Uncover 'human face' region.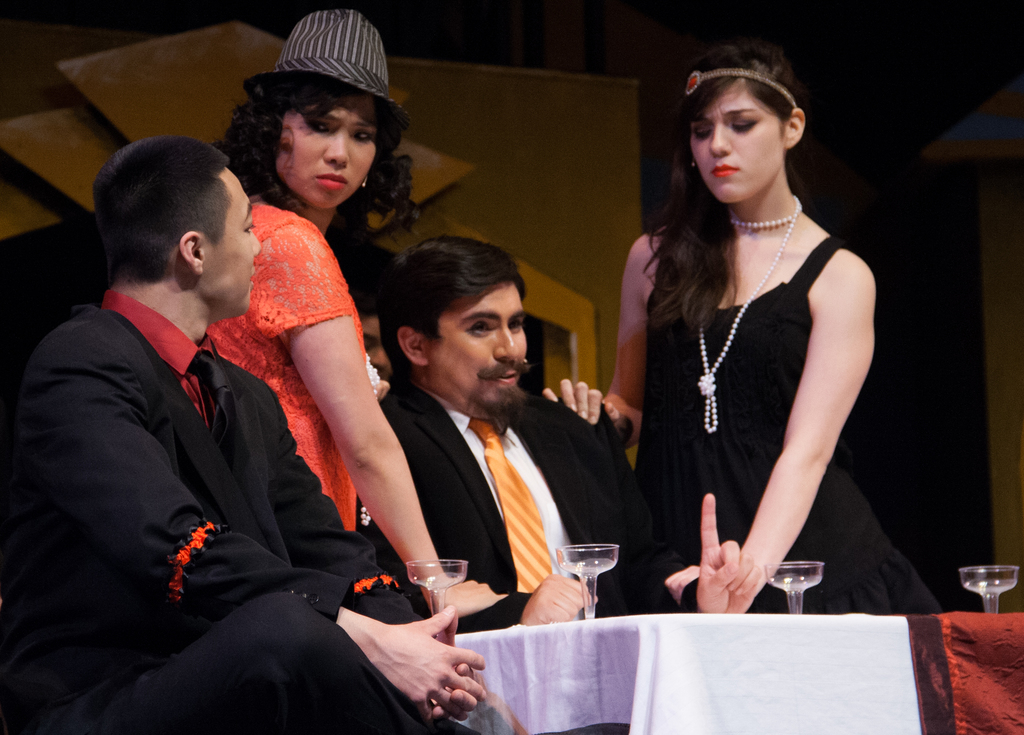
Uncovered: 205:166:260:314.
